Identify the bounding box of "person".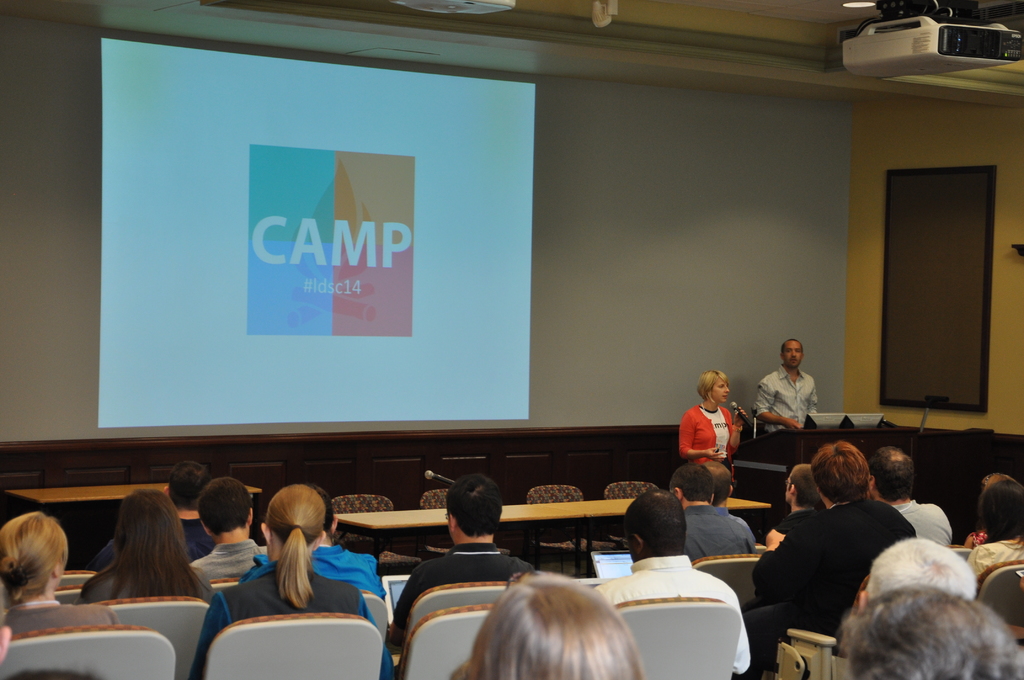
left=755, top=341, right=820, bottom=425.
